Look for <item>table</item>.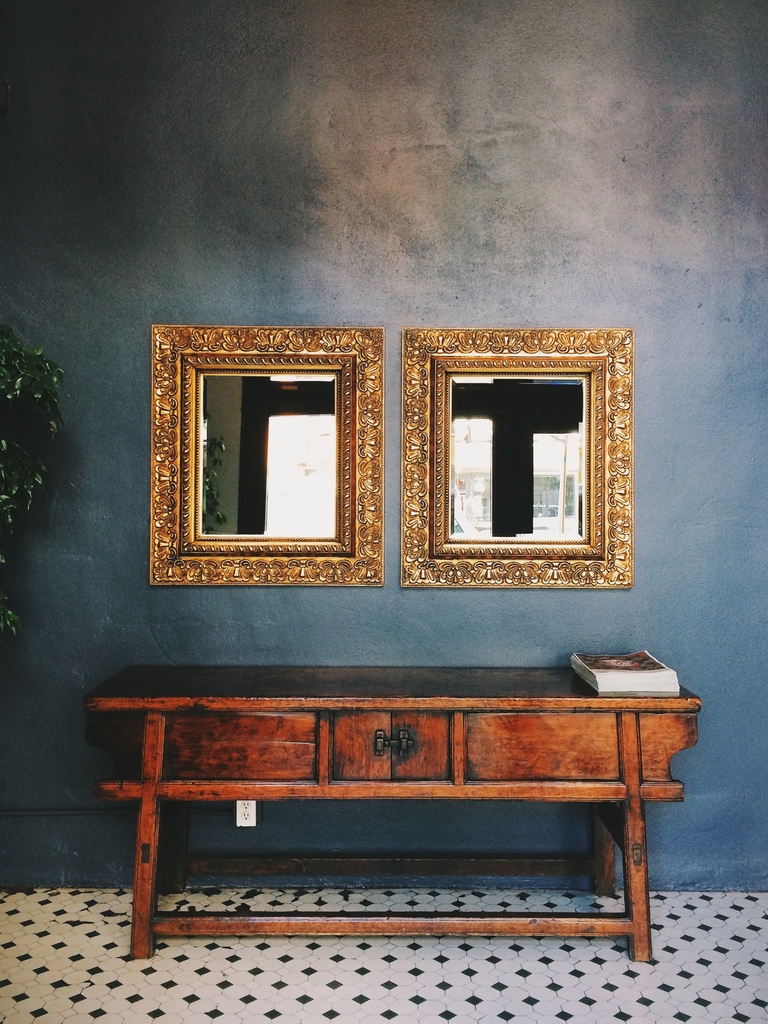
Found: (68, 665, 710, 962).
